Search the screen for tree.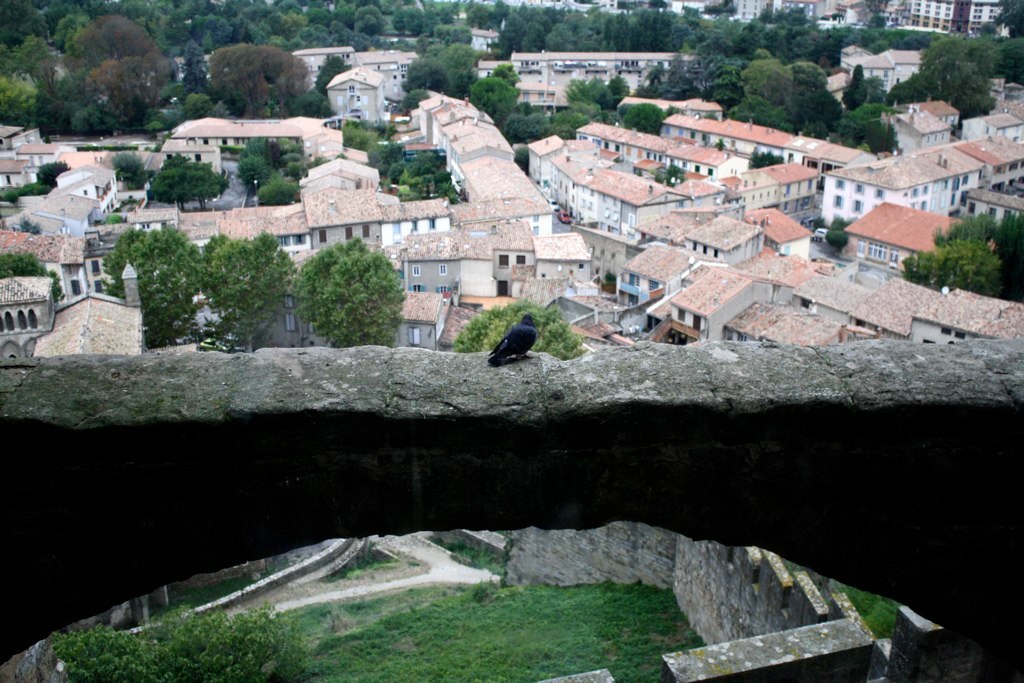
Found at Rect(237, 149, 275, 187).
